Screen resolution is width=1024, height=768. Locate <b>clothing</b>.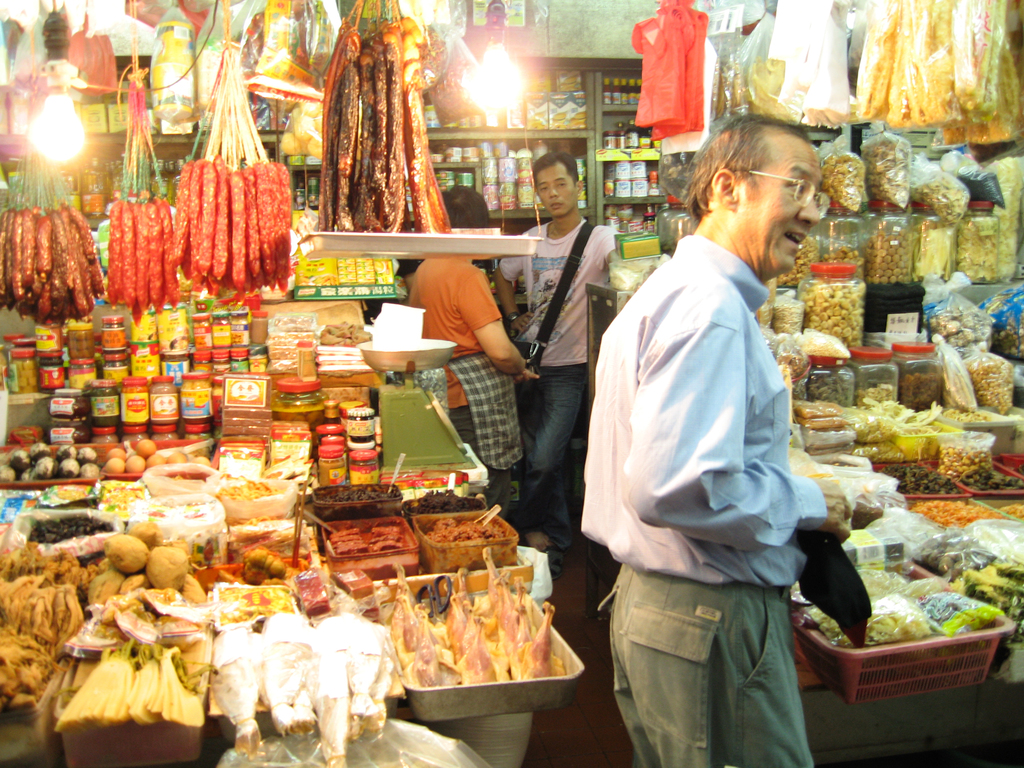
locate(516, 368, 594, 543).
